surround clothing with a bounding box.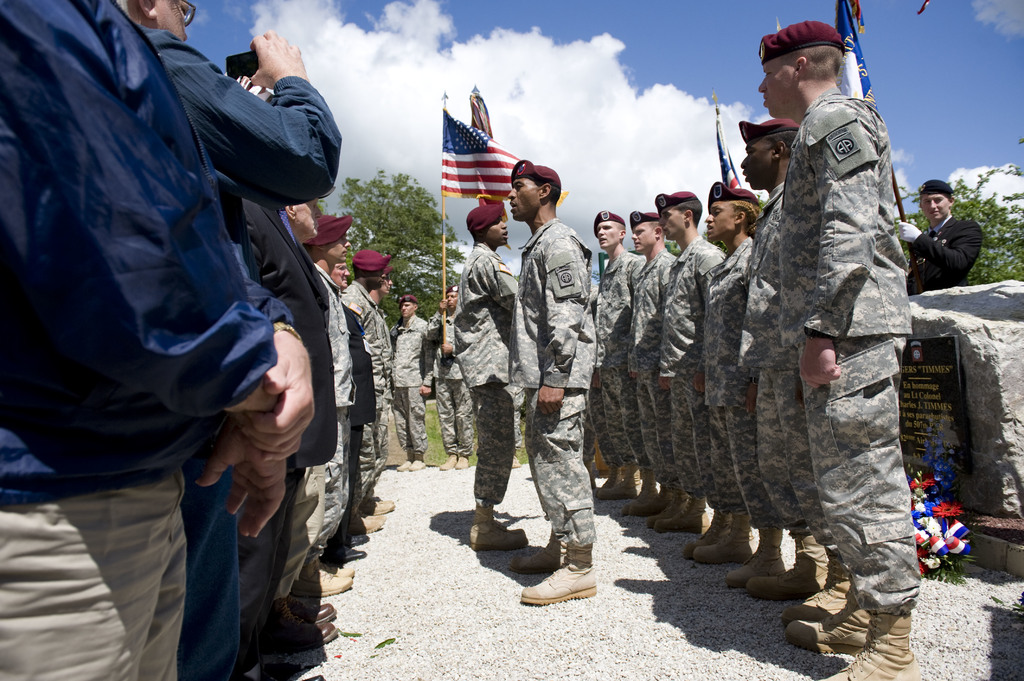
(left=908, top=212, right=979, bottom=301).
